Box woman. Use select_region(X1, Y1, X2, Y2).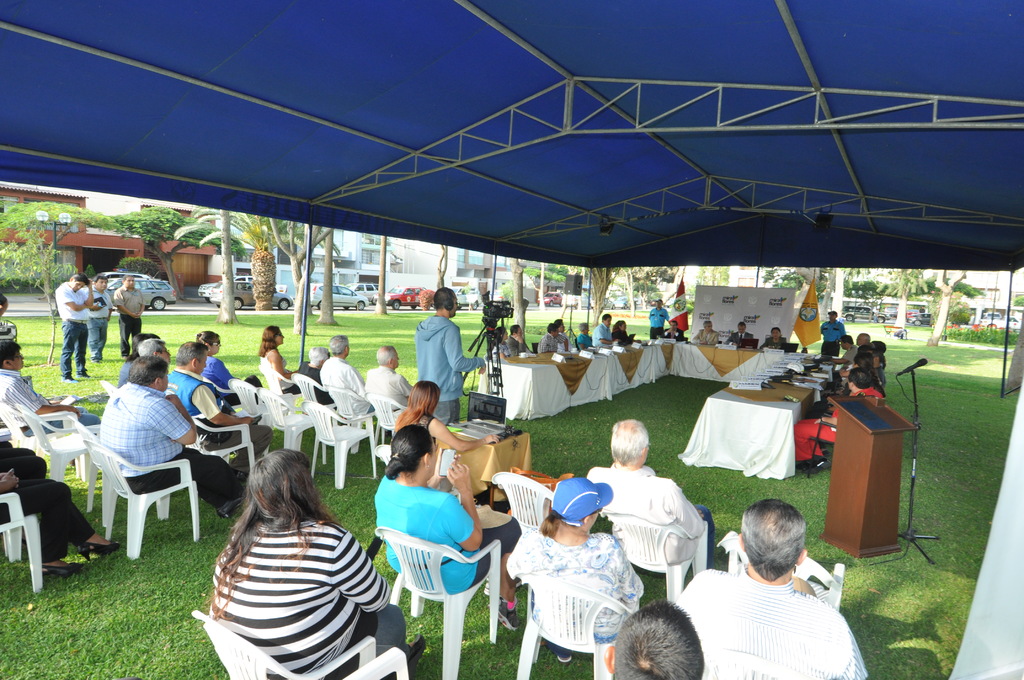
select_region(573, 316, 597, 351).
